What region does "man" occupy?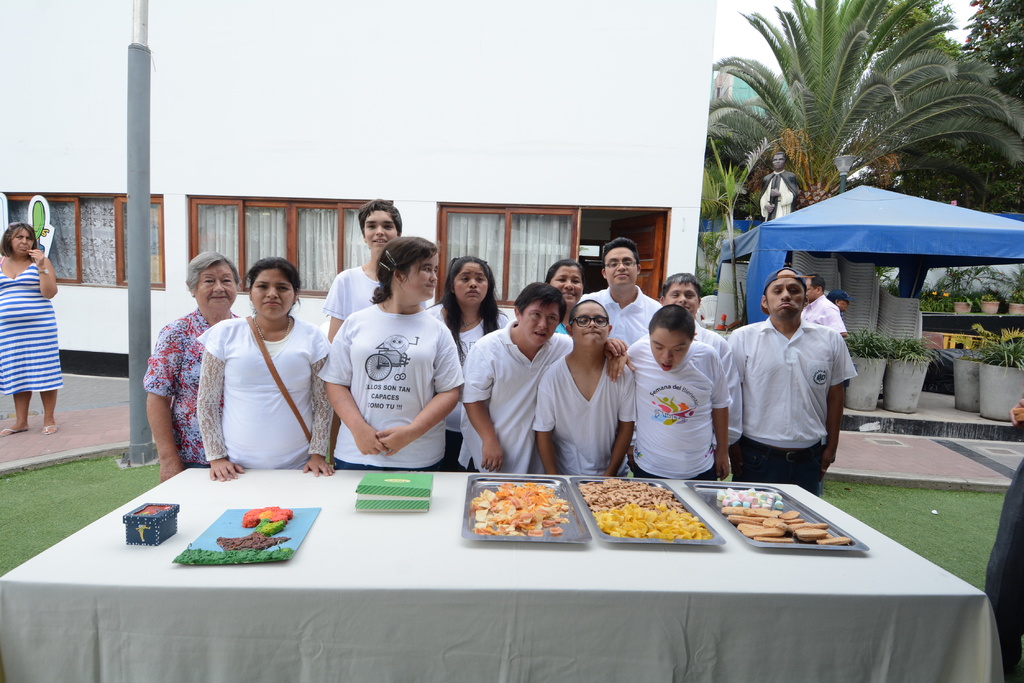
[x1=732, y1=279, x2=869, y2=501].
